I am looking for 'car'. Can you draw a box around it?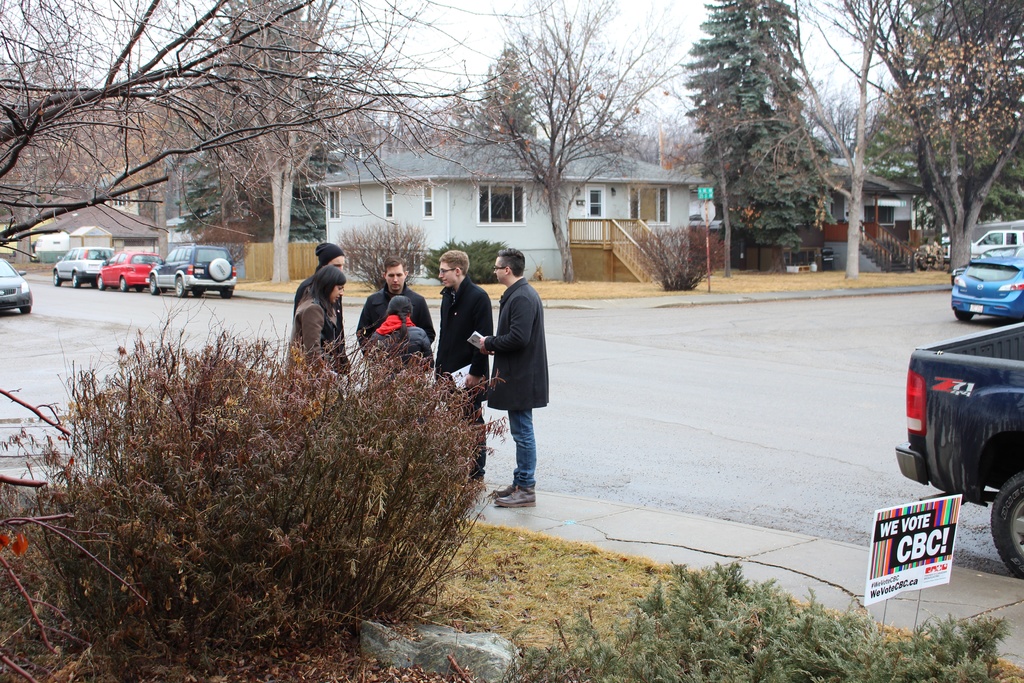
Sure, the bounding box is (944, 235, 1023, 321).
